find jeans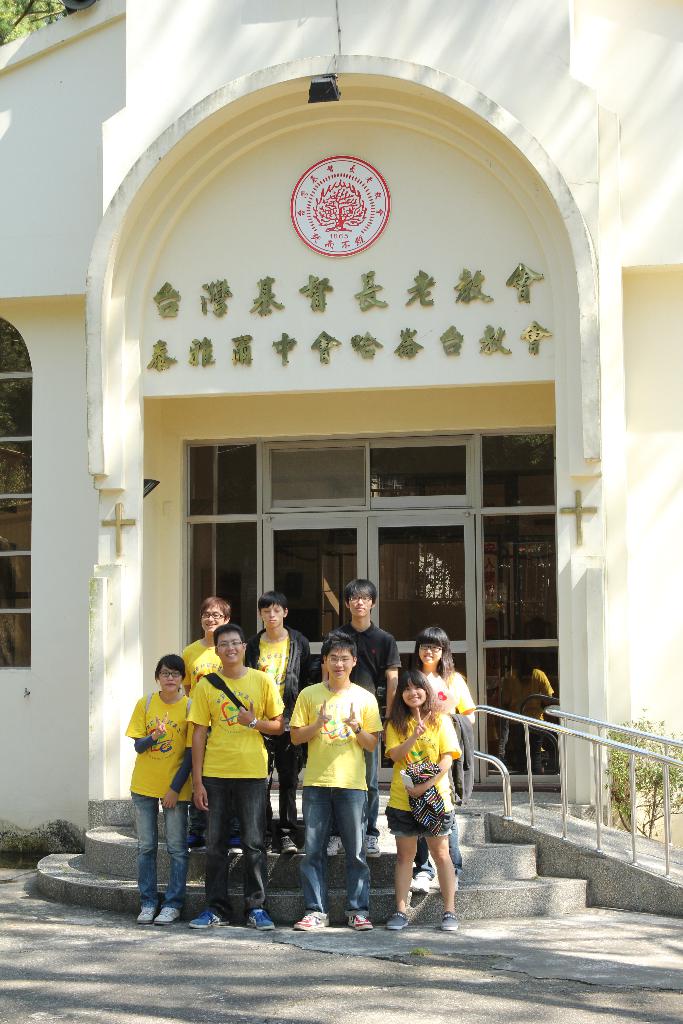
(296,792,367,927)
